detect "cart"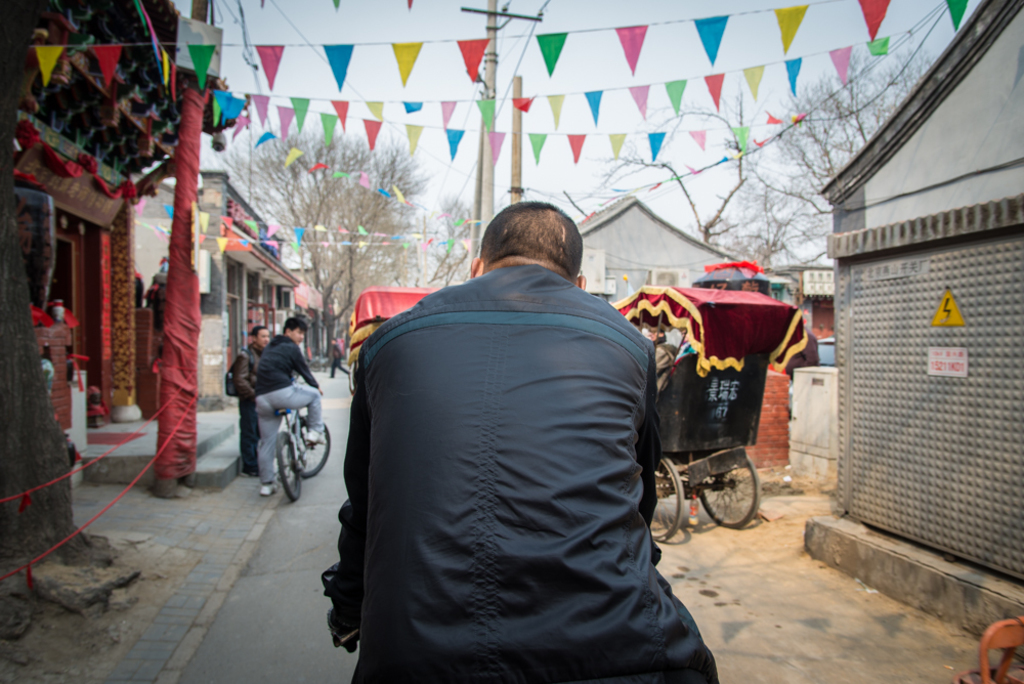
box=[614, 279, 812, 544]
